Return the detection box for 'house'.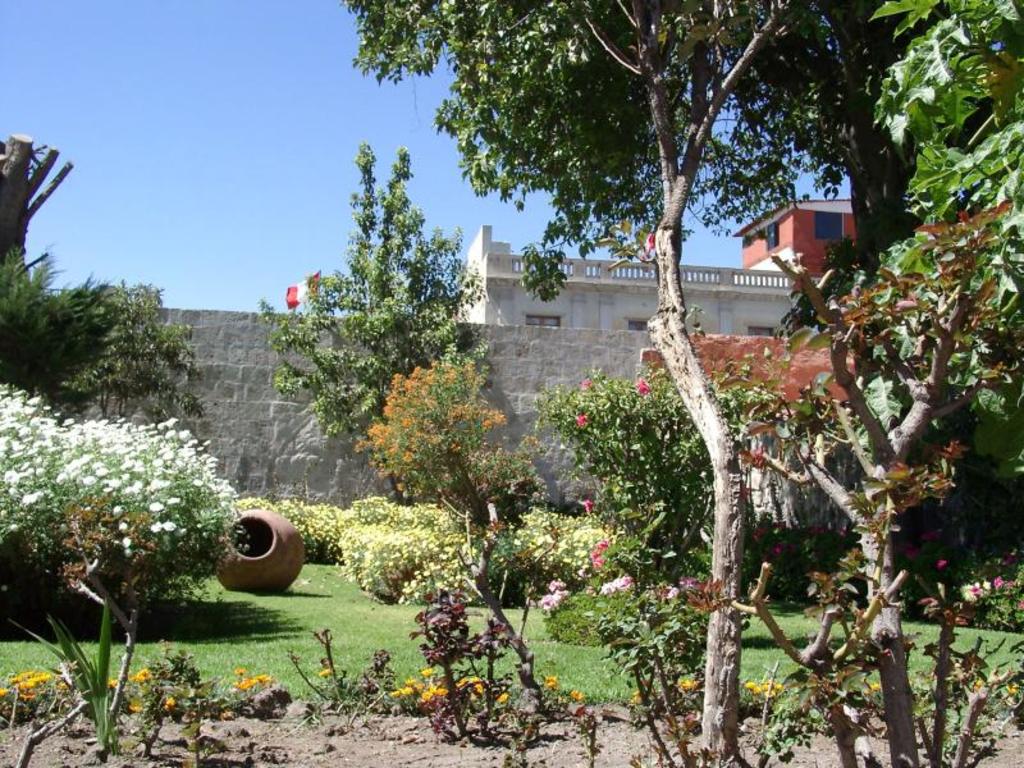
select_region(456, 221, 829, 323).
